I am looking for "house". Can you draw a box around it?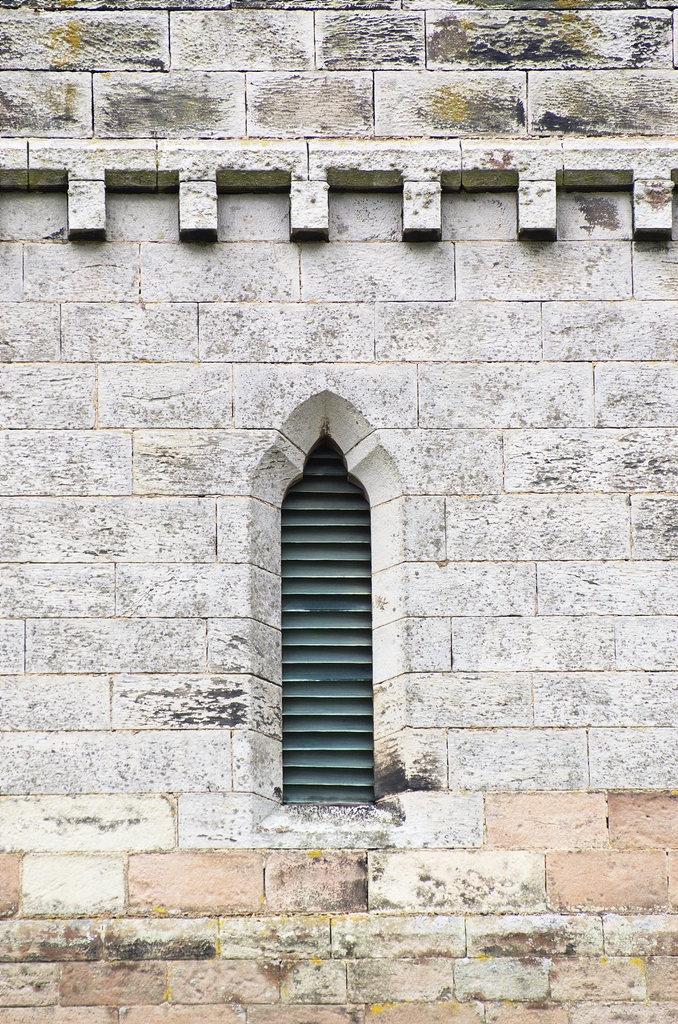
Sure, the bounding box is bbox=(0, 4, 677, 1023).
